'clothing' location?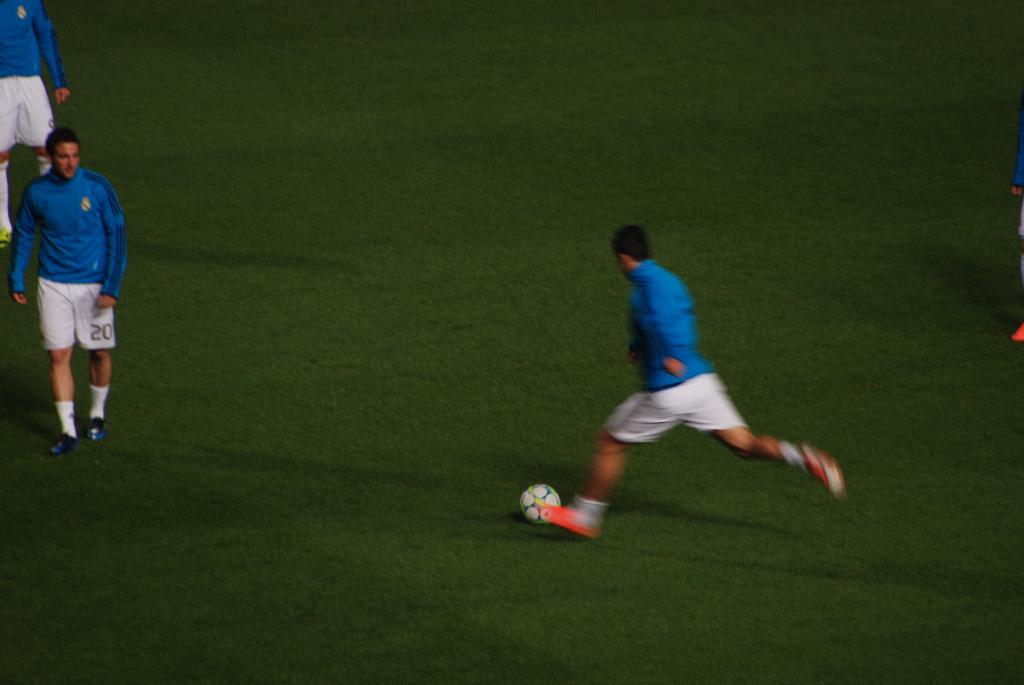
locate(0, 0, 66, 169)
